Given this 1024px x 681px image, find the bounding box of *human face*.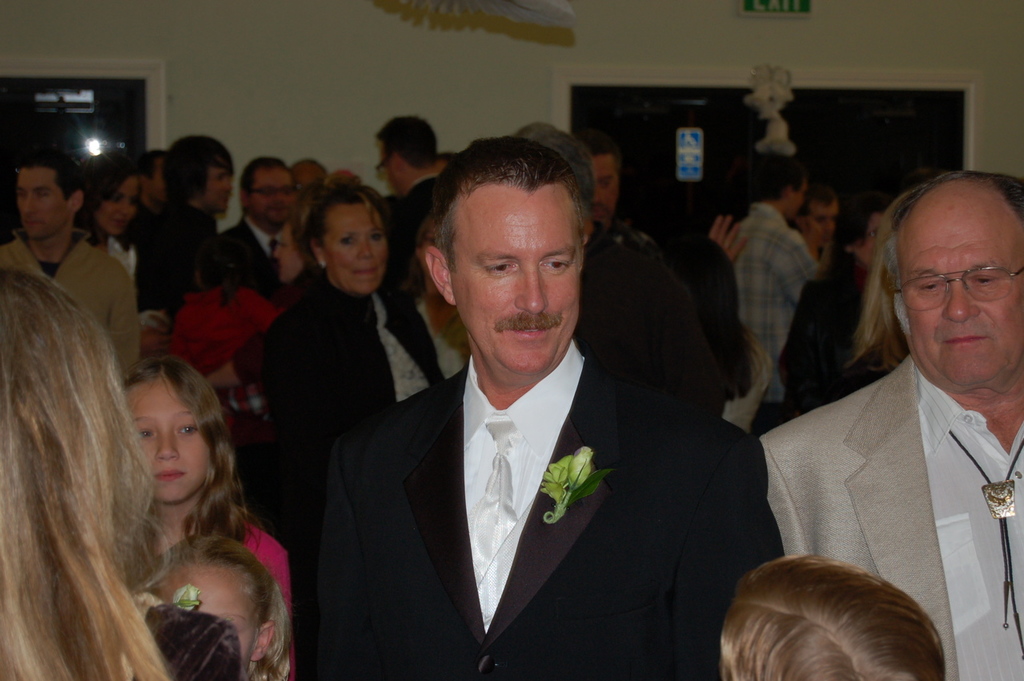
box(857, 219, 889, 264).
